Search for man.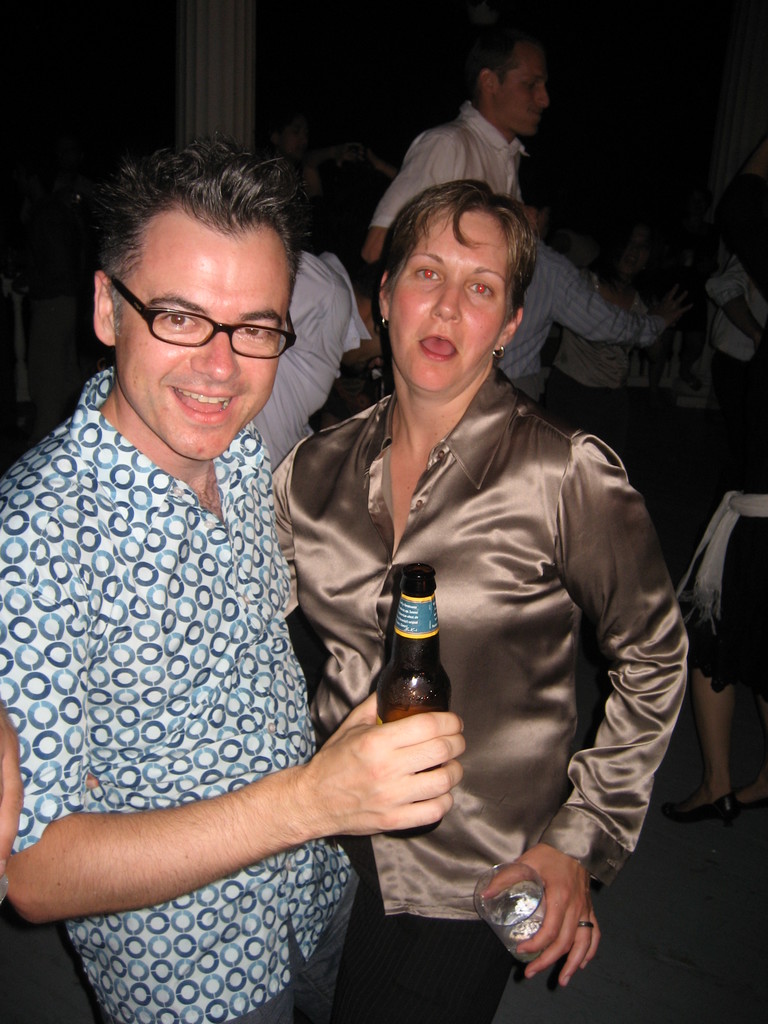
Found at (x1=364, y1=34, x2=555, y2=266).
